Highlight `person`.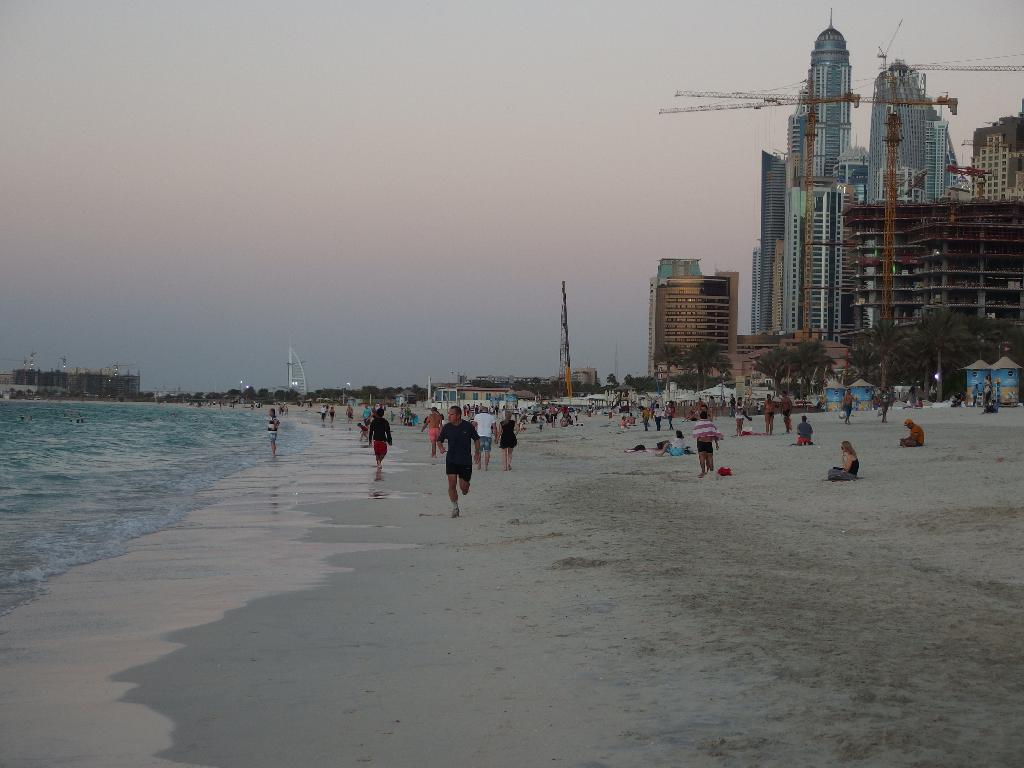
Highlighted region: left=830, top=438, right=851, bottom=482.
